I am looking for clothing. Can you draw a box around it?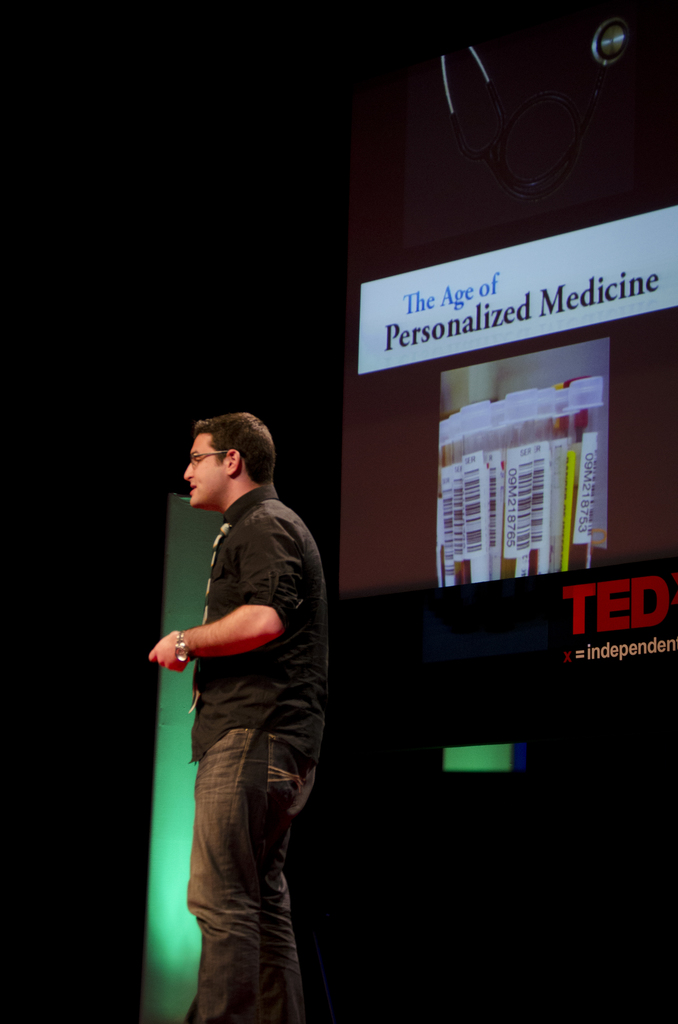
Sure, the bounding box is [x1=148, y1=423, x2=332, y2=978].
